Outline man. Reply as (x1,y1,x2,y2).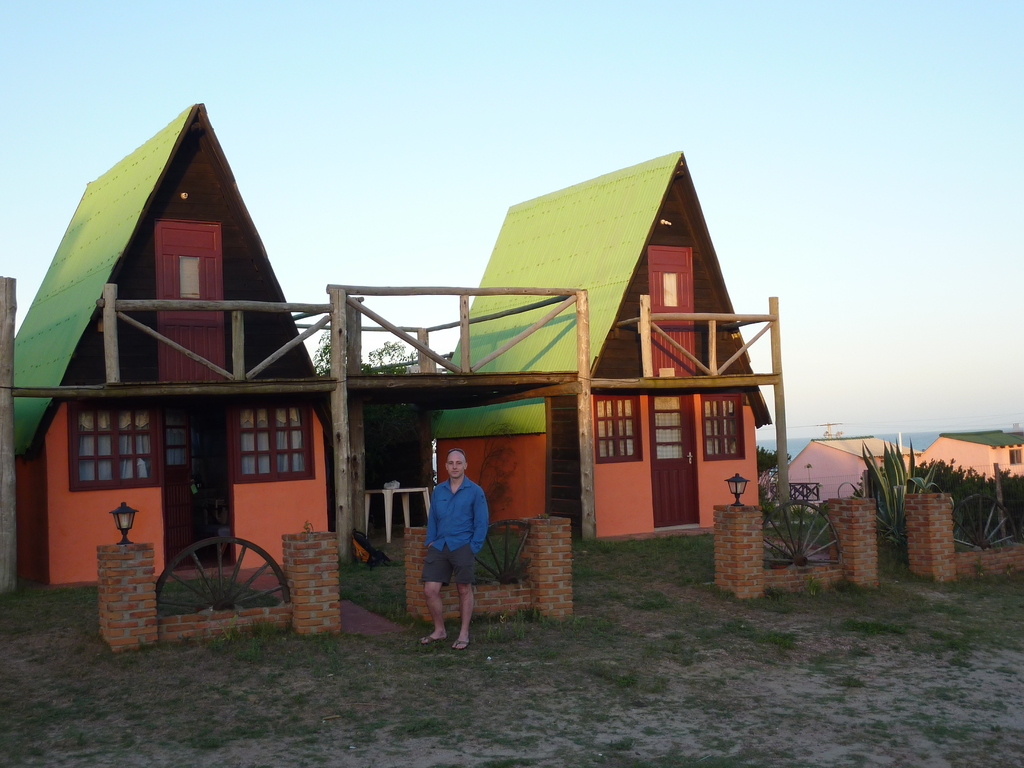
(419,449,490,650).
